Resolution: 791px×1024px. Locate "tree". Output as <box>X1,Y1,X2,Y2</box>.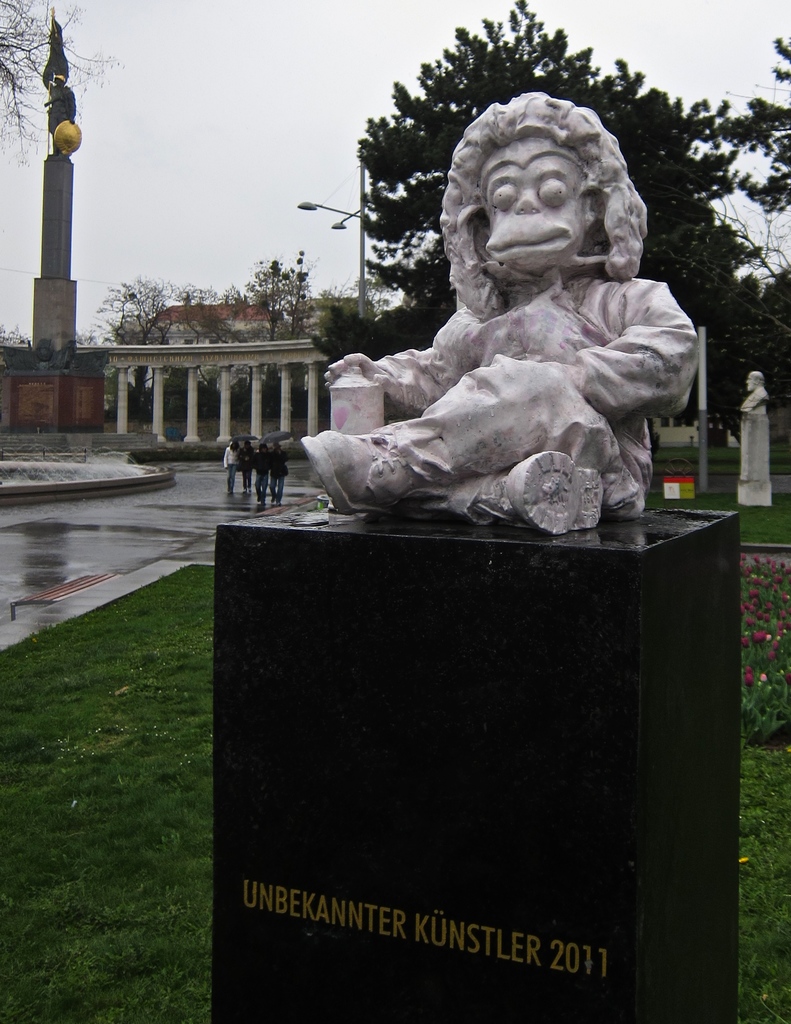
<box>712,33,789,220</box>.
